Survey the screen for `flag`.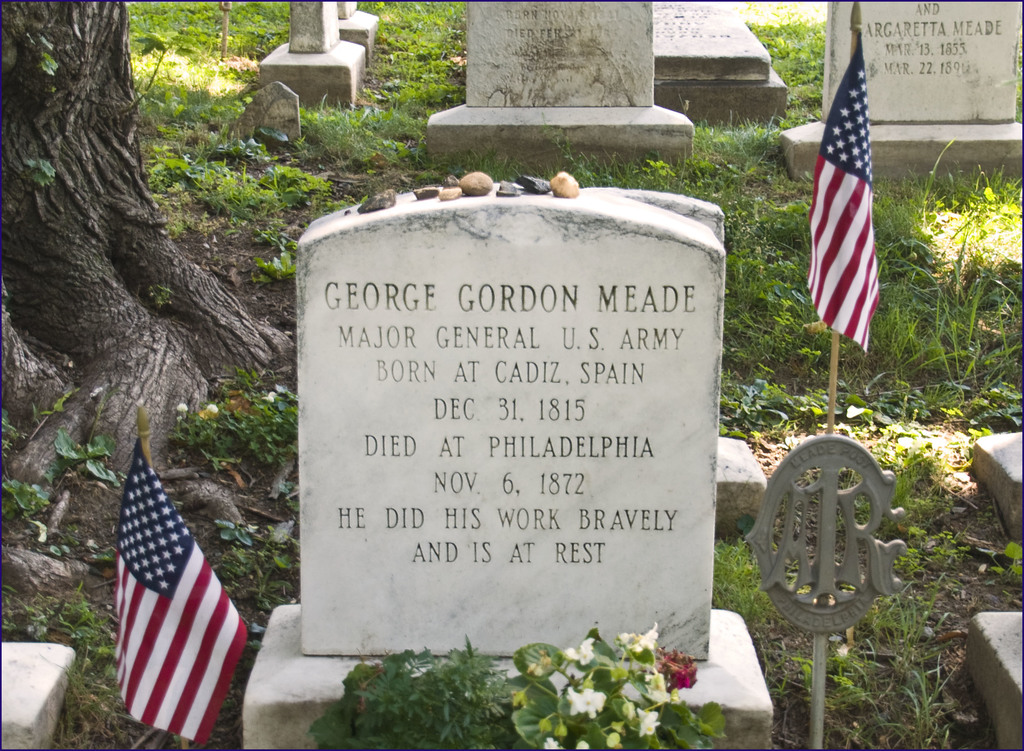
Survey found: <box>799,51,897,392</box>.
